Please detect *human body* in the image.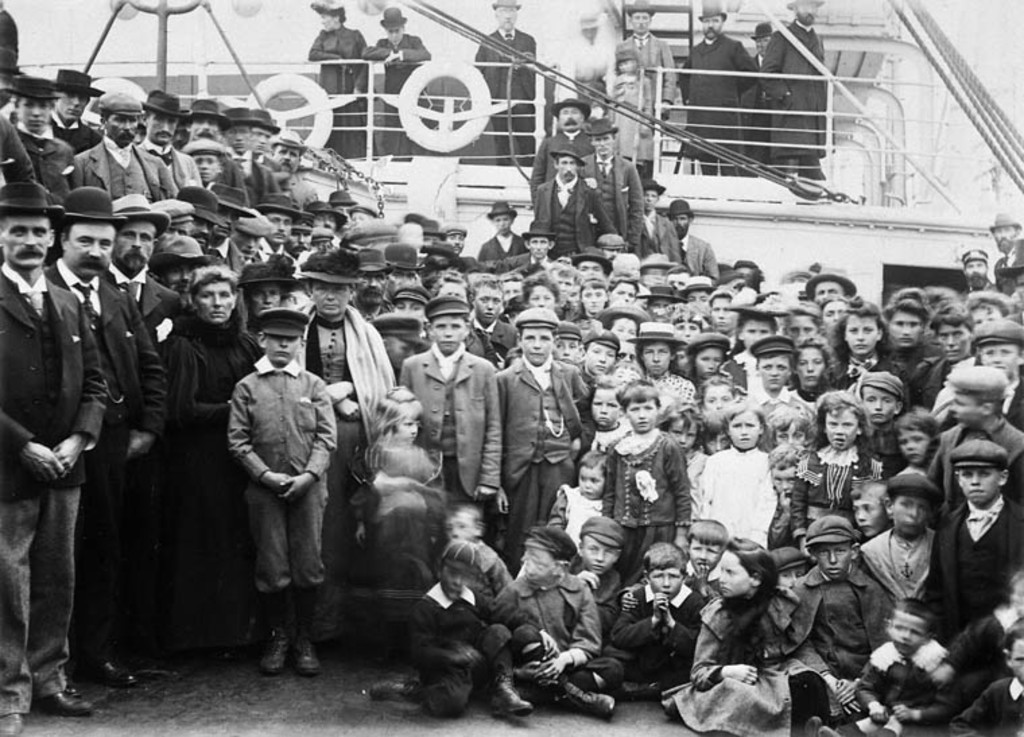
707, 292, 740, 350.
